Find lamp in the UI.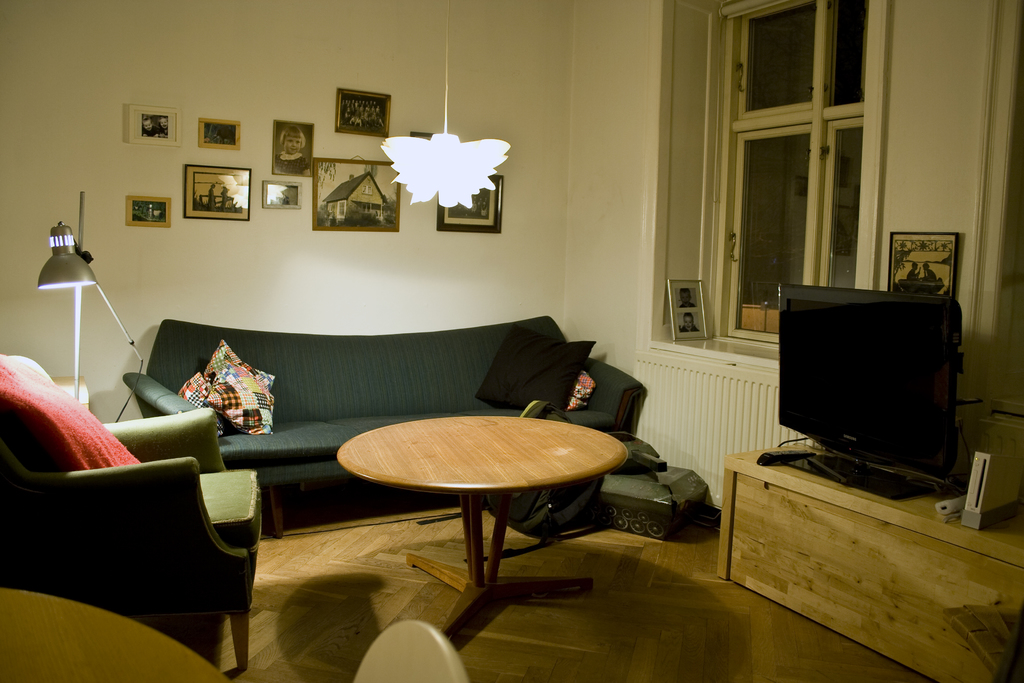
UI element at {"x1": 36, "y1": 186, "x2": 104, "y2": 397}.
